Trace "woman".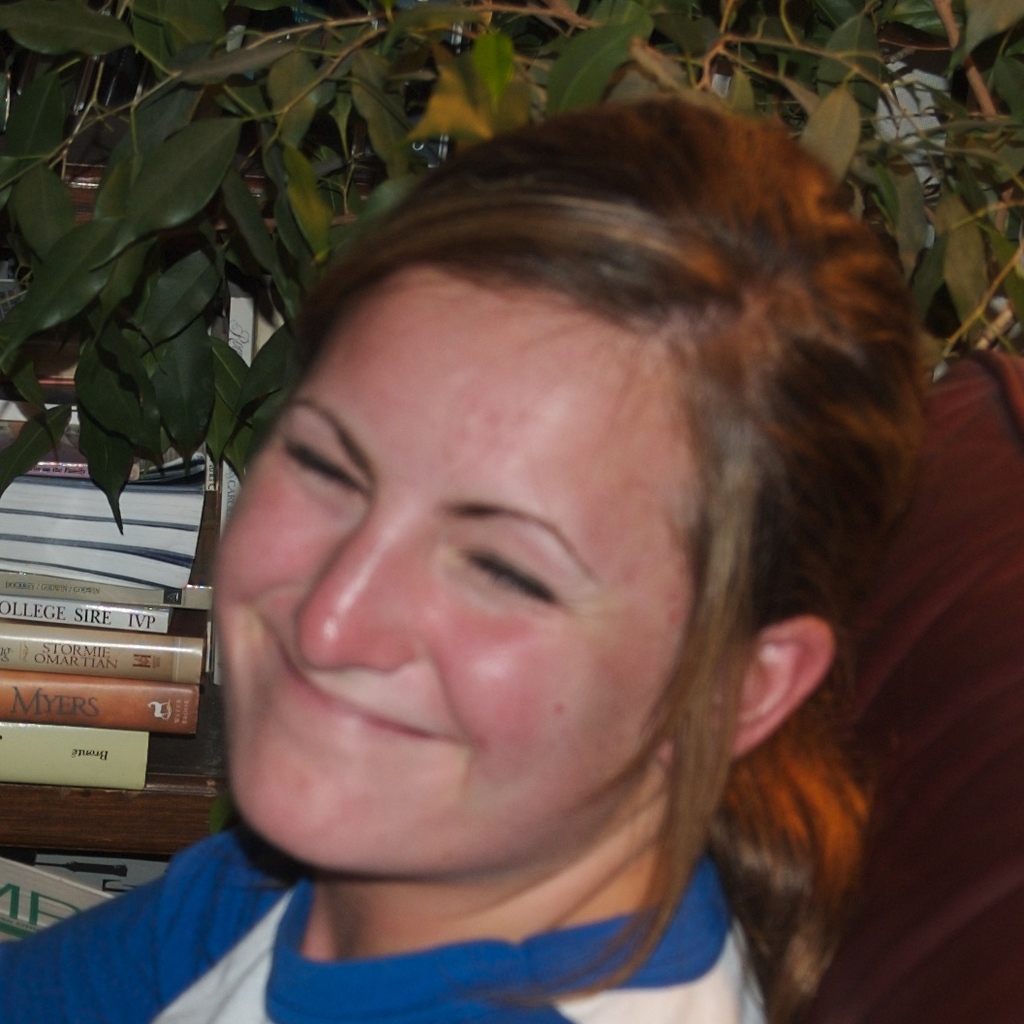
Traced to detection(2, 91, 932, 1021).
